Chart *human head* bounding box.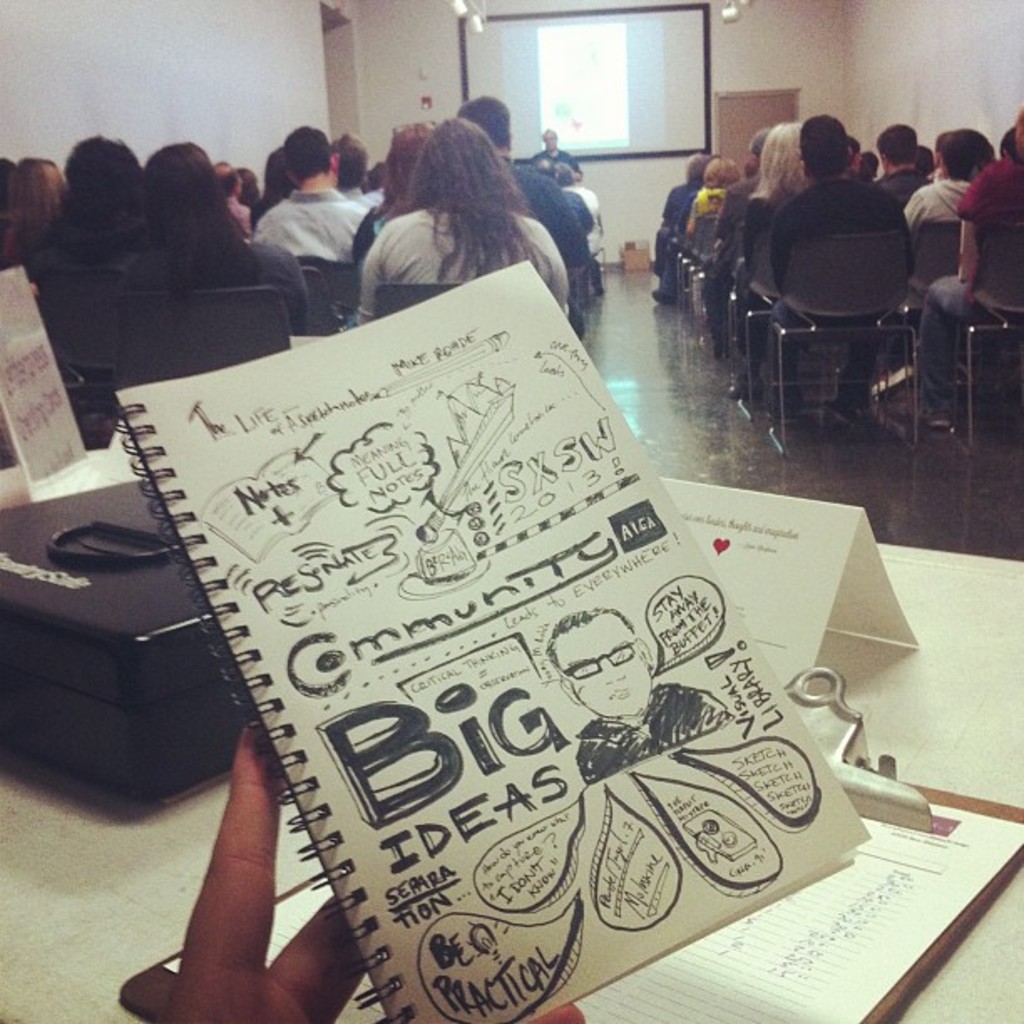
Charted: box=[418, 117, 509, 201].
